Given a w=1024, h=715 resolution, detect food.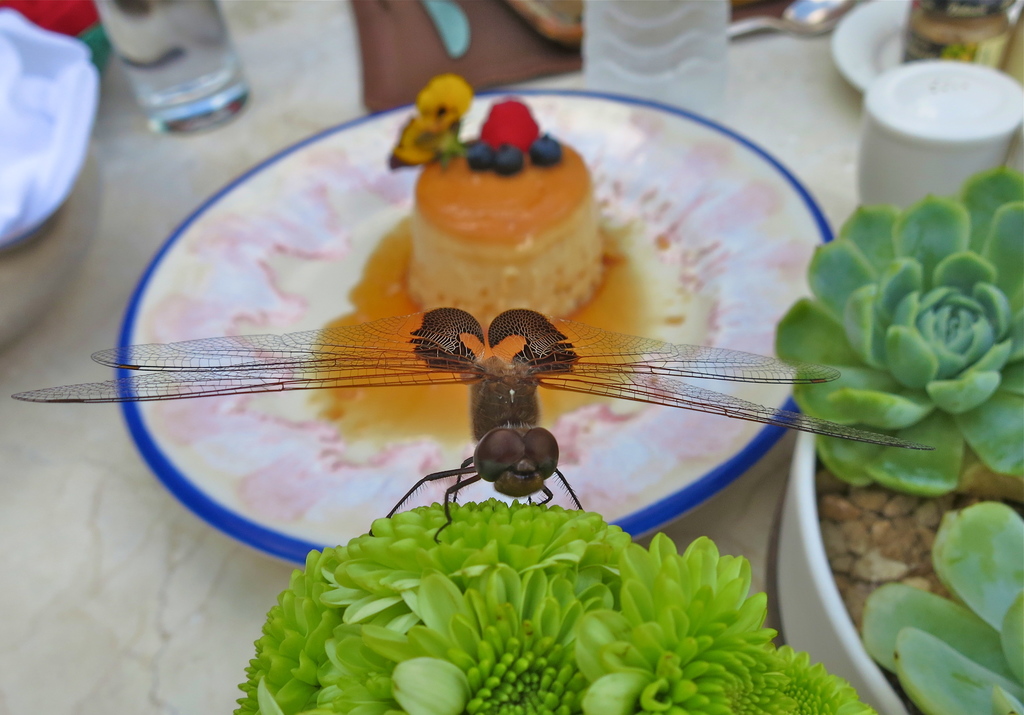
x1=305 y1=99 x2=703 y2=455.
